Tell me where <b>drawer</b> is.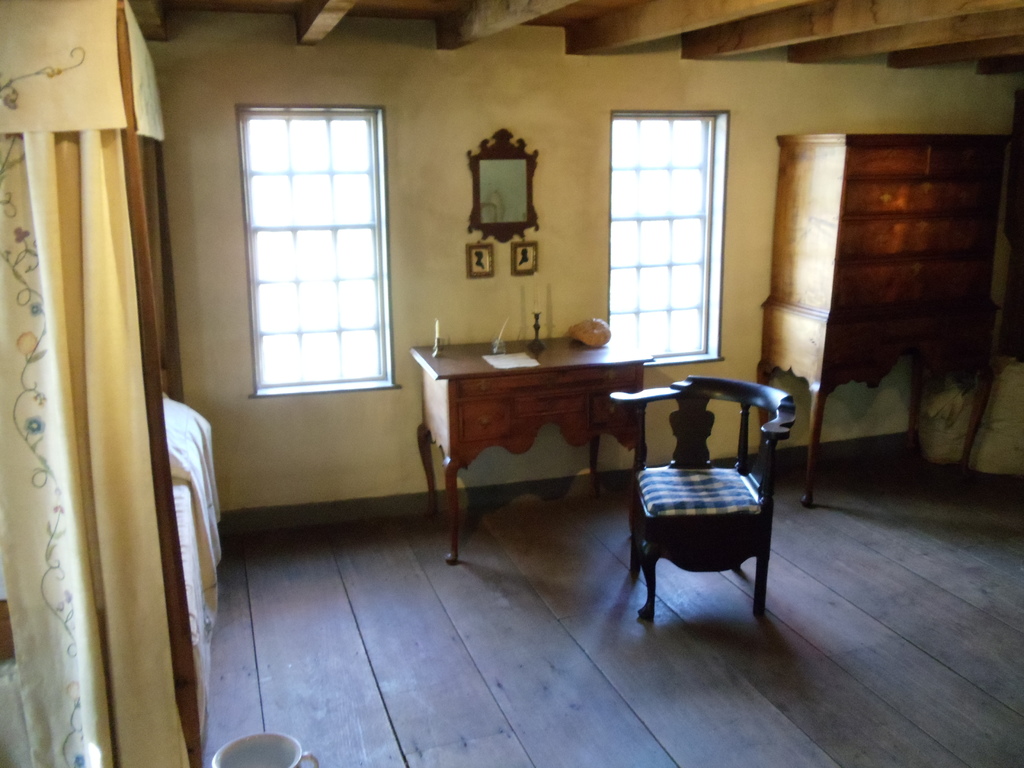
<b>drawer</b> is at <bbox>591, 367, 632, 390</bbox>.
